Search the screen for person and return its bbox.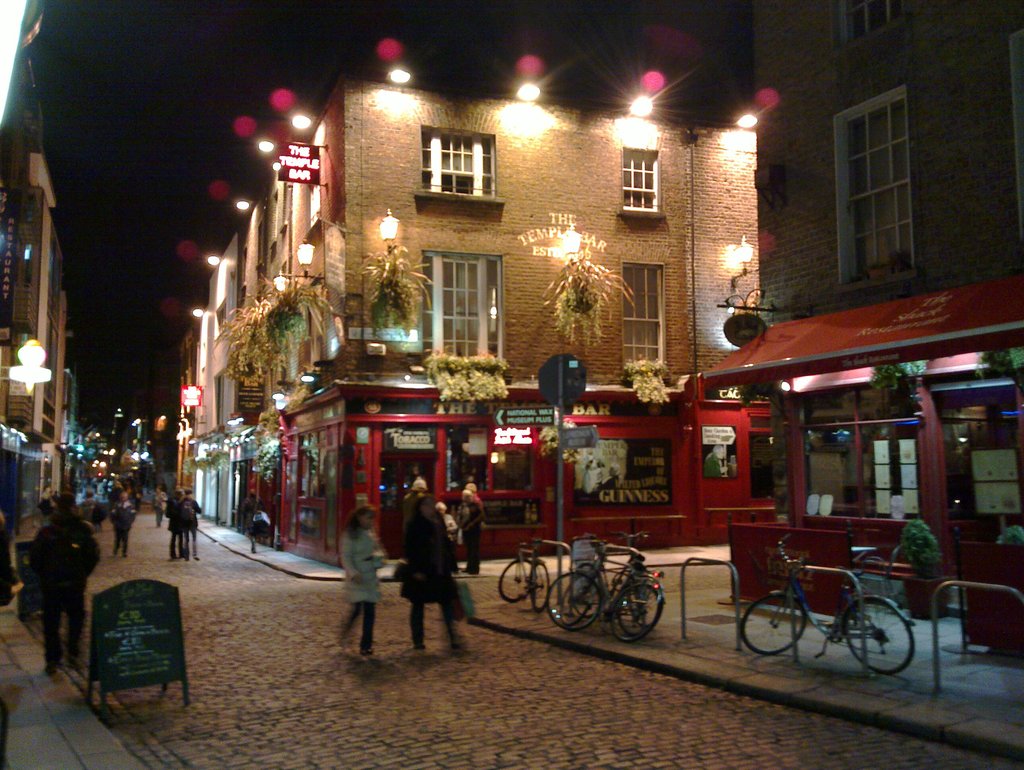
Found: 409/464/421/476.
